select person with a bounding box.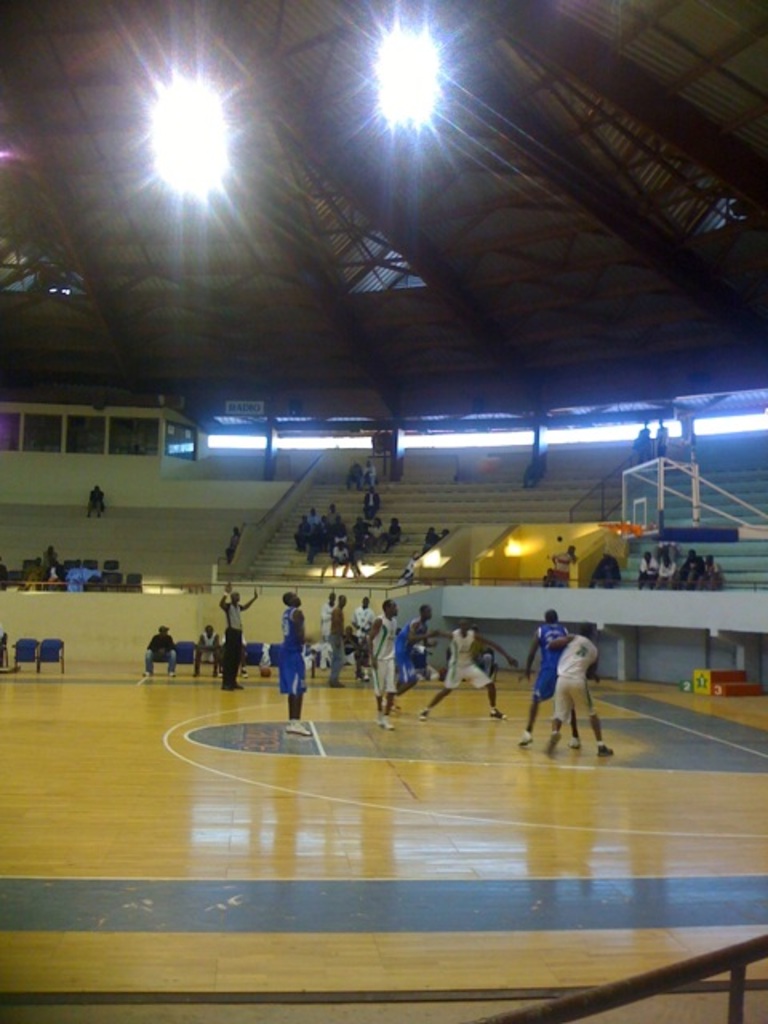
358 598 376 675.
